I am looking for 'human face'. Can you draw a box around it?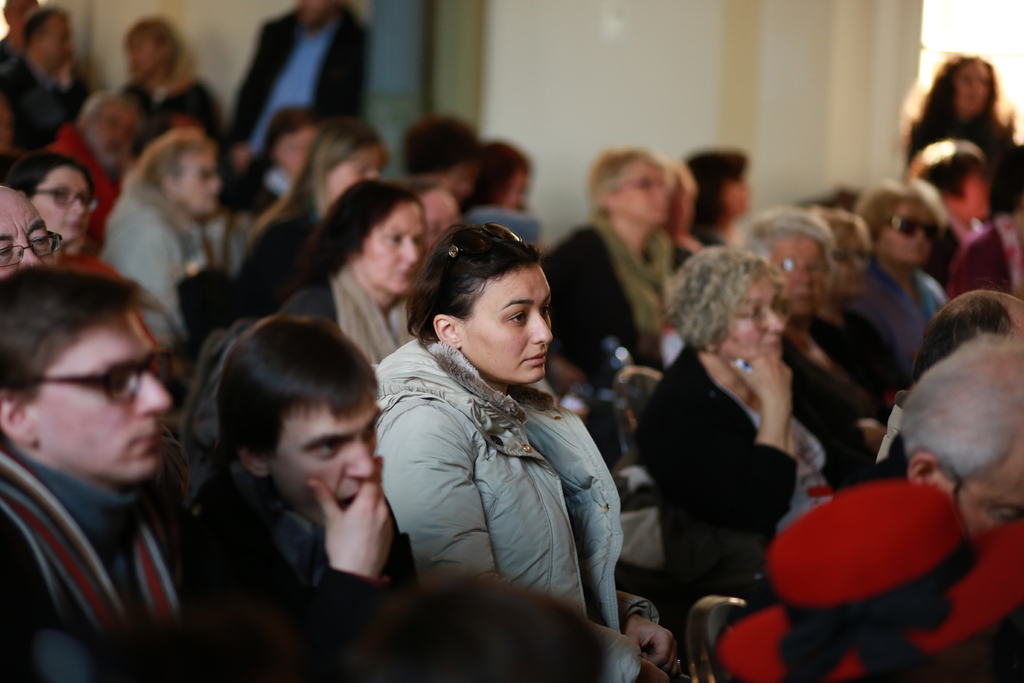
Sure, the bounding box is bbox(266, 395, 384, 527).
